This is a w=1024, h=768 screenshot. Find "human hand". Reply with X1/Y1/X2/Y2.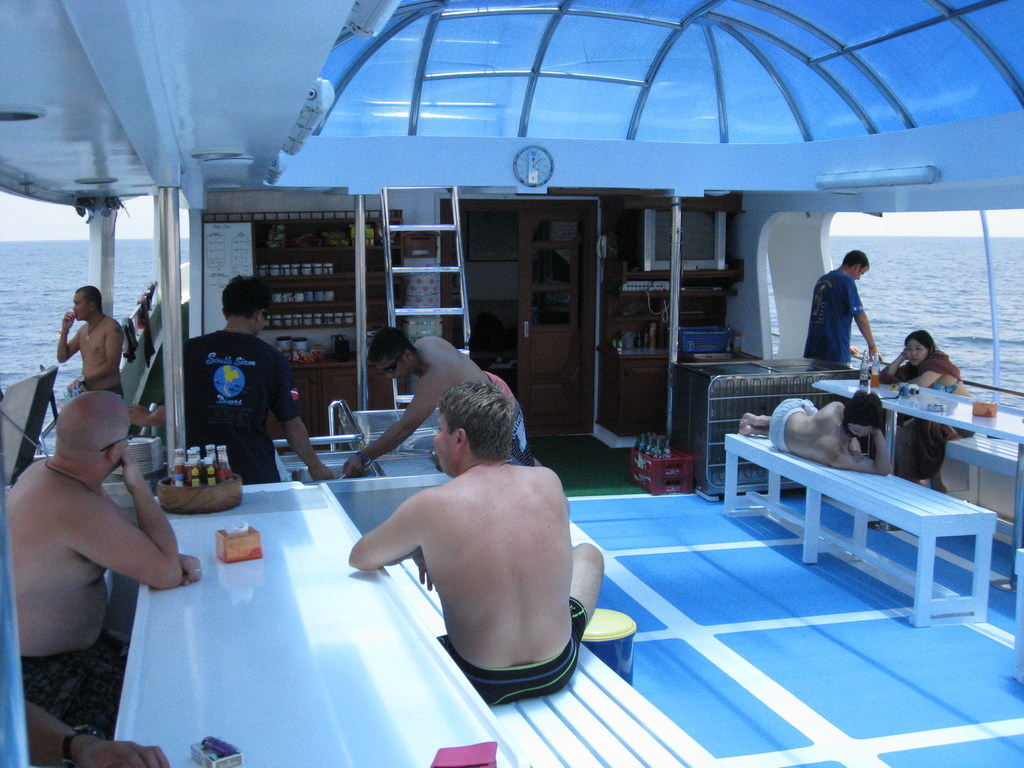
75/739/174/767.
